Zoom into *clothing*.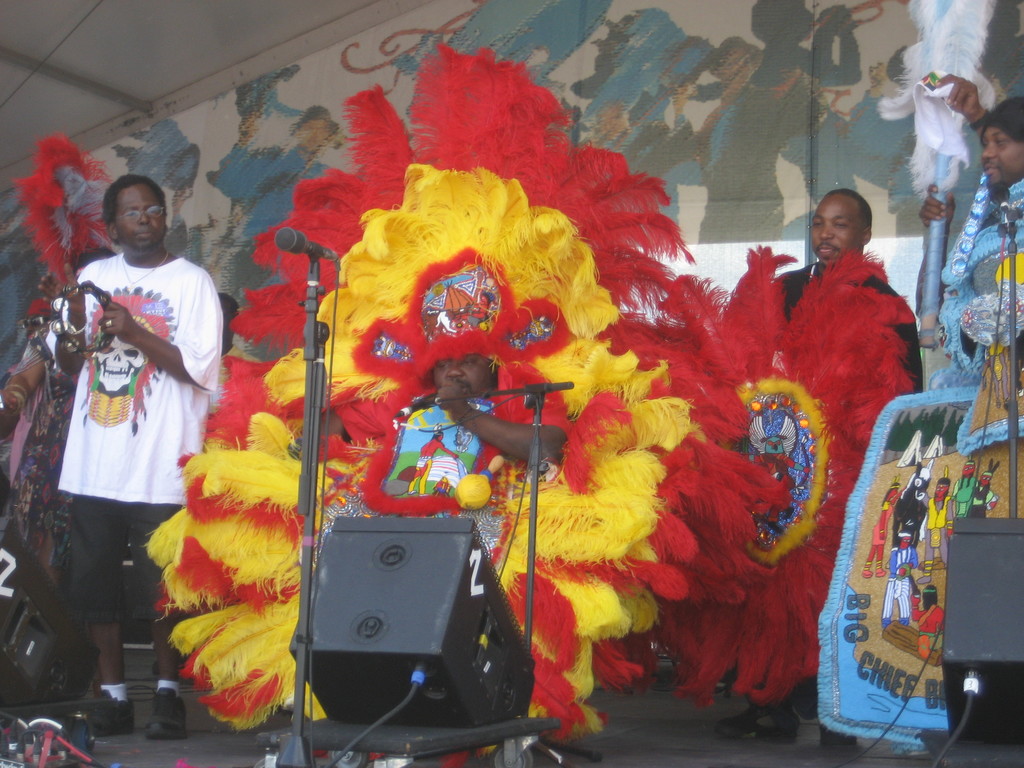
Zoom target: bbox=[126, 122, 200, 192].
